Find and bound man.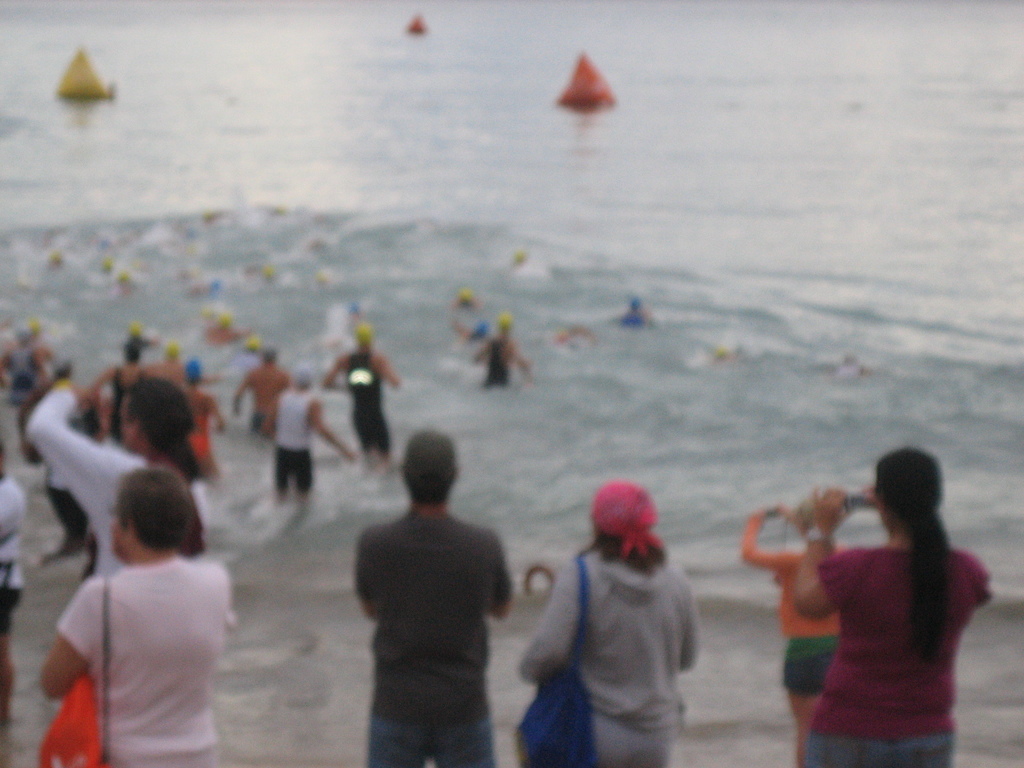
Bound: x1=33, y1=465, x2=244, y2=767.
